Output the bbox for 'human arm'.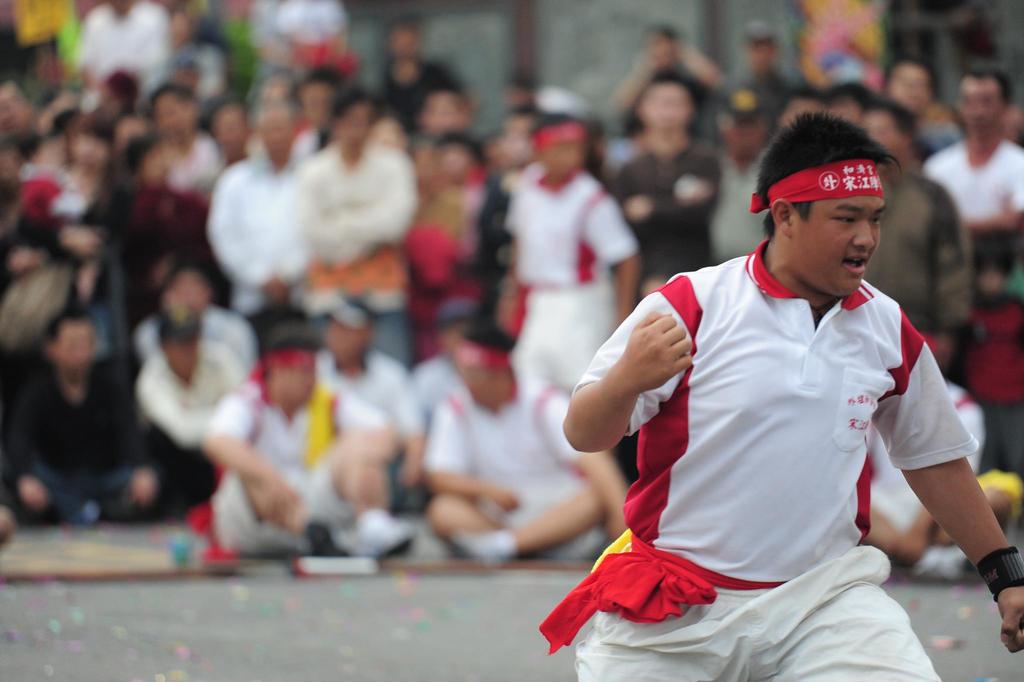
x1=426 y1=398 x2=519 y2=513.
